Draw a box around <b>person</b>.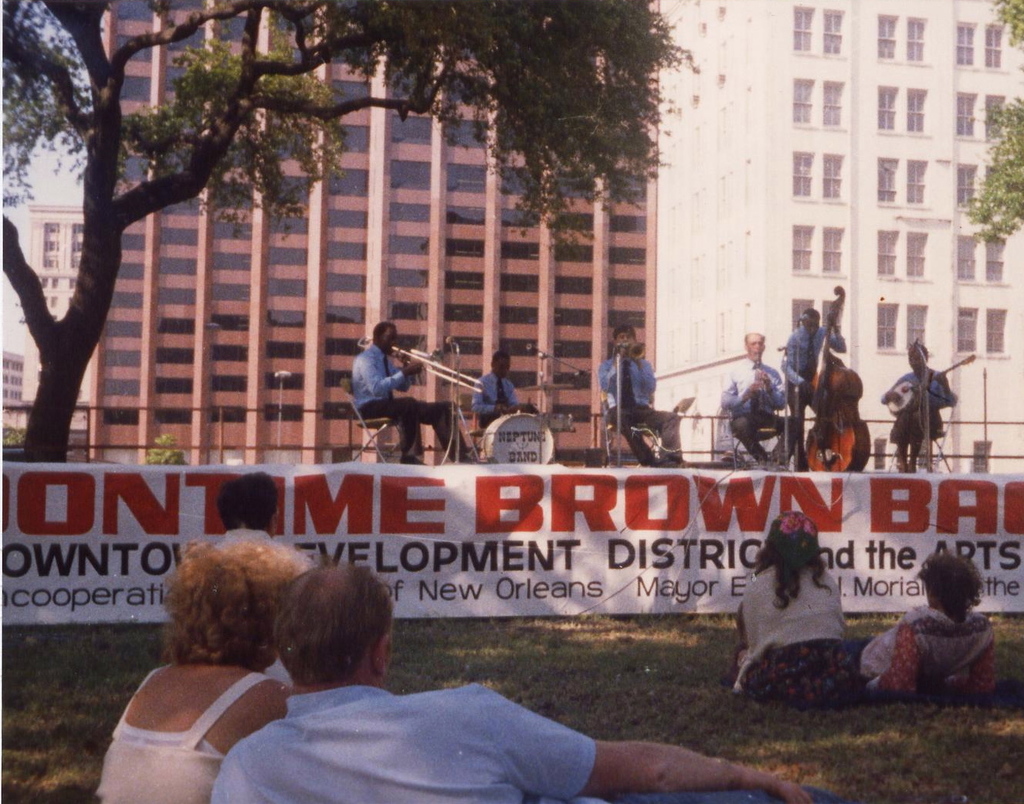
BBox(718, 330, 795, 467).
